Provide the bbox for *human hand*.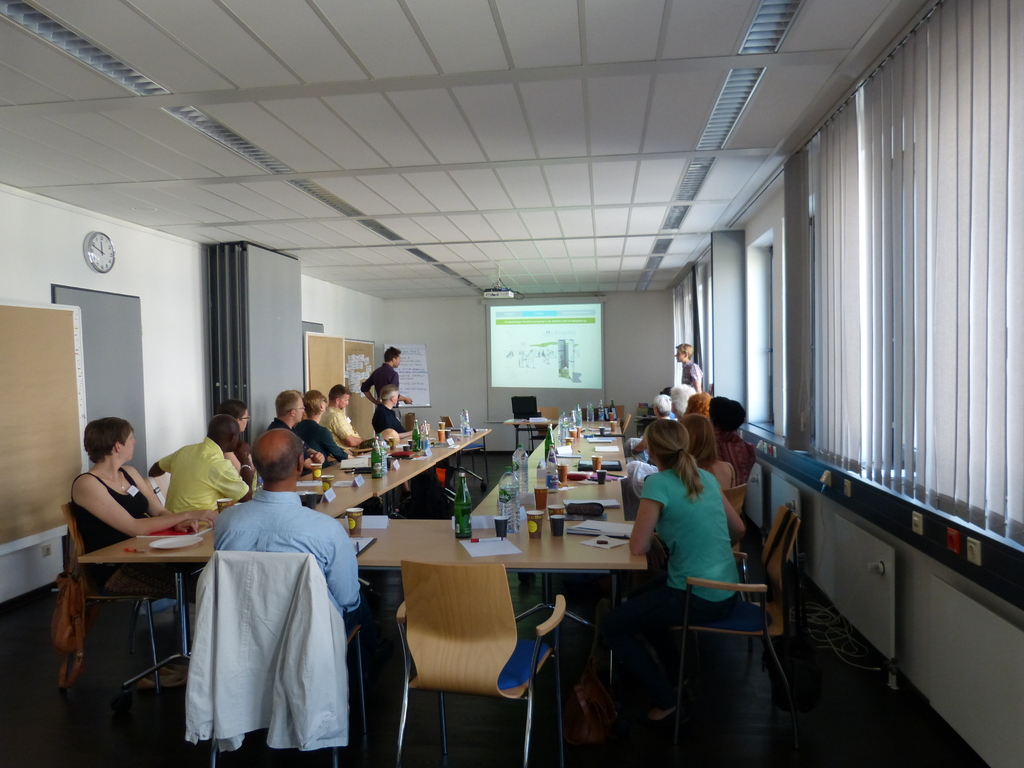
{"left": 650, "top": 533, "right": 671, "bottom": 570}.
